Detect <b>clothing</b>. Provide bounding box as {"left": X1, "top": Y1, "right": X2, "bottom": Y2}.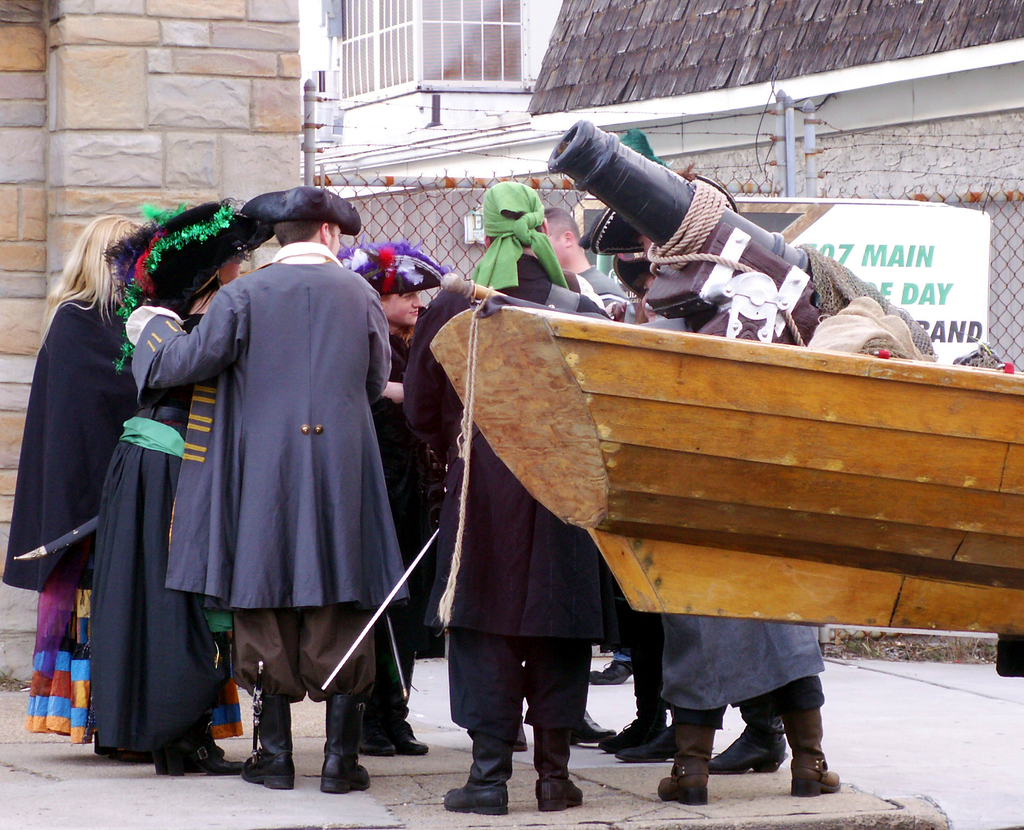
{"left": 402, "top": 250, "right": 618, "bottom": 779}.
